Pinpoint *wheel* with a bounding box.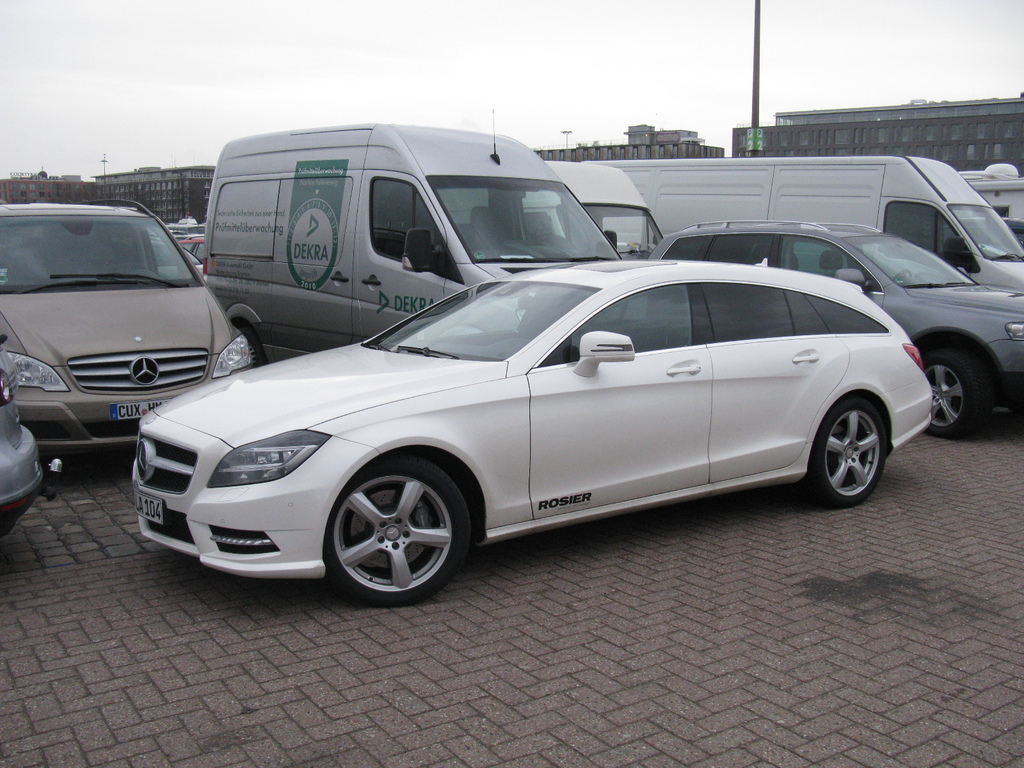
rect(320, 460, 468, 598).
